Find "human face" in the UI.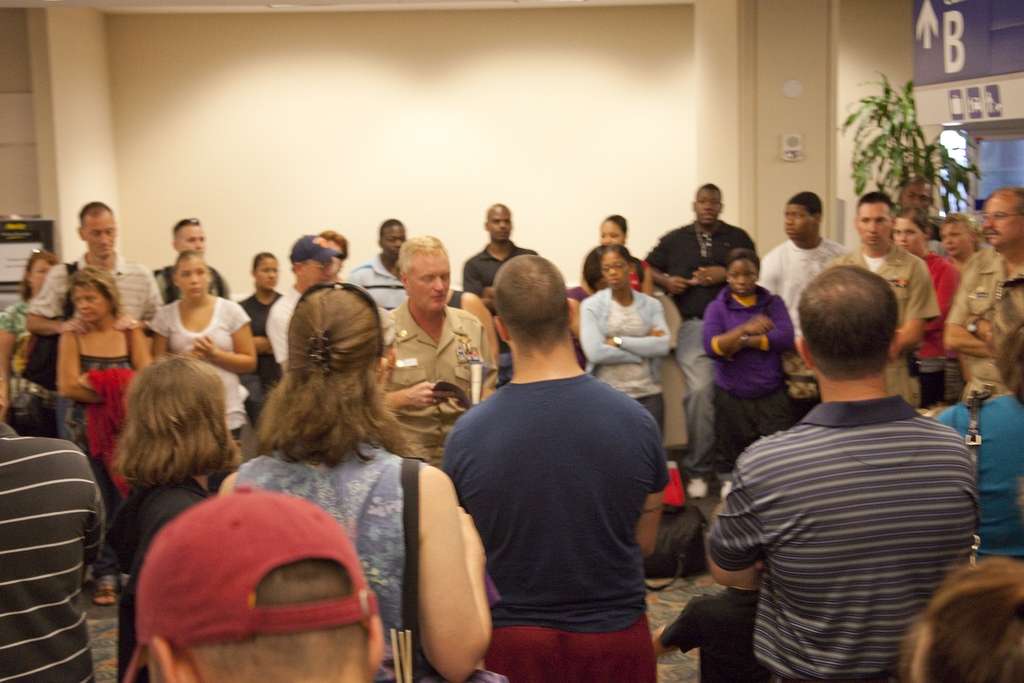
UI element at left=984, top=192, right=1023, bottom=246.
